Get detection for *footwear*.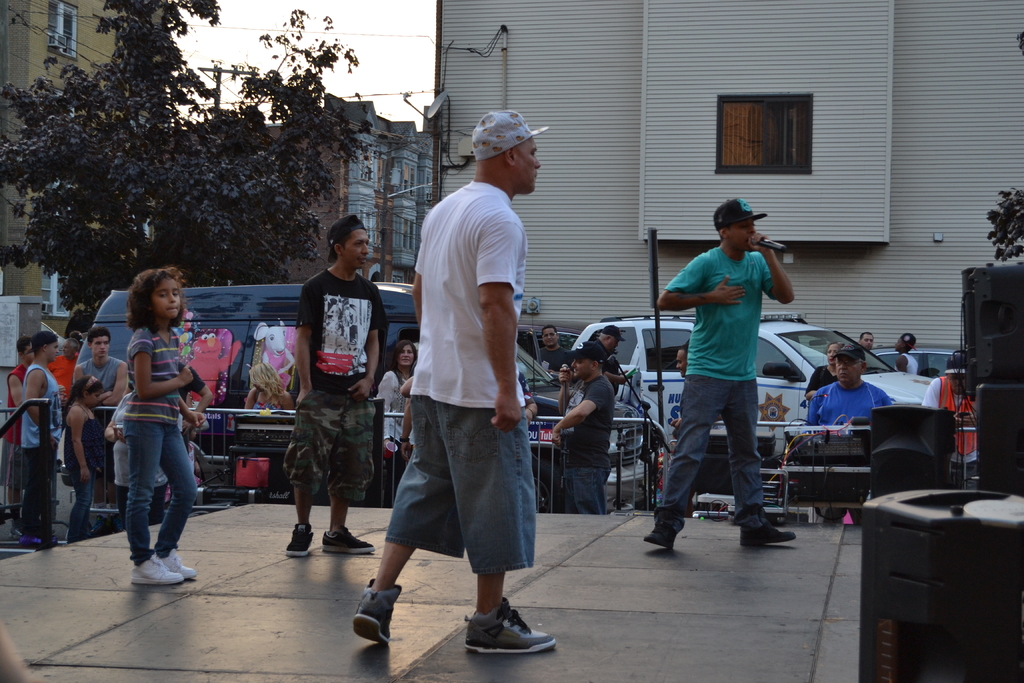
Detection: 739,523,797,551.
